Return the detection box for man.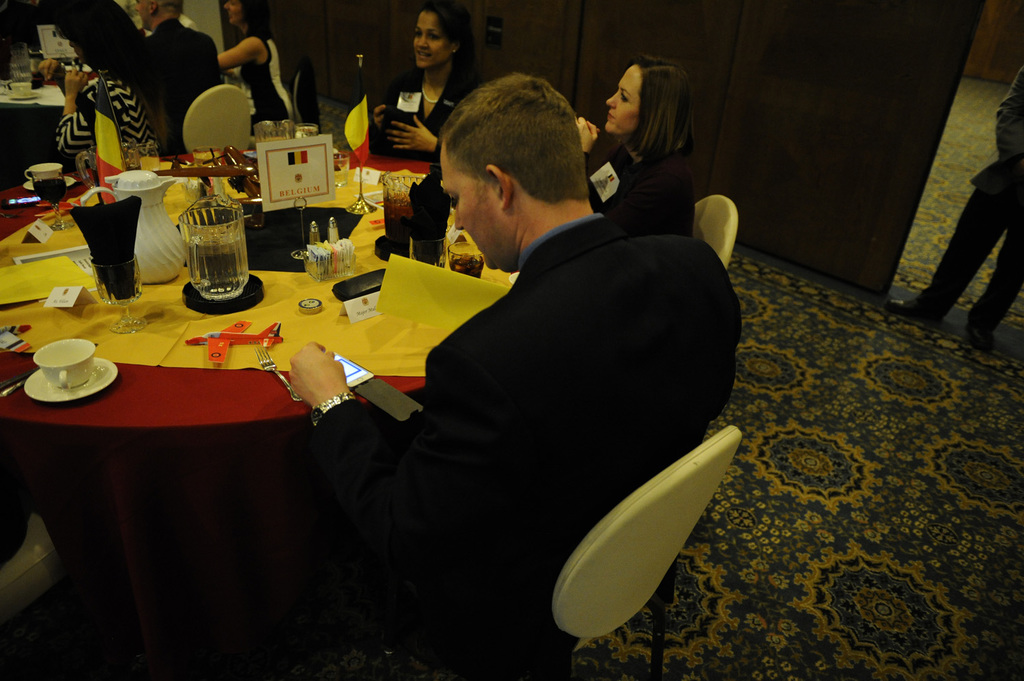
{"left": 364, "top": 82, "right": 745, "bottom": 628}.
